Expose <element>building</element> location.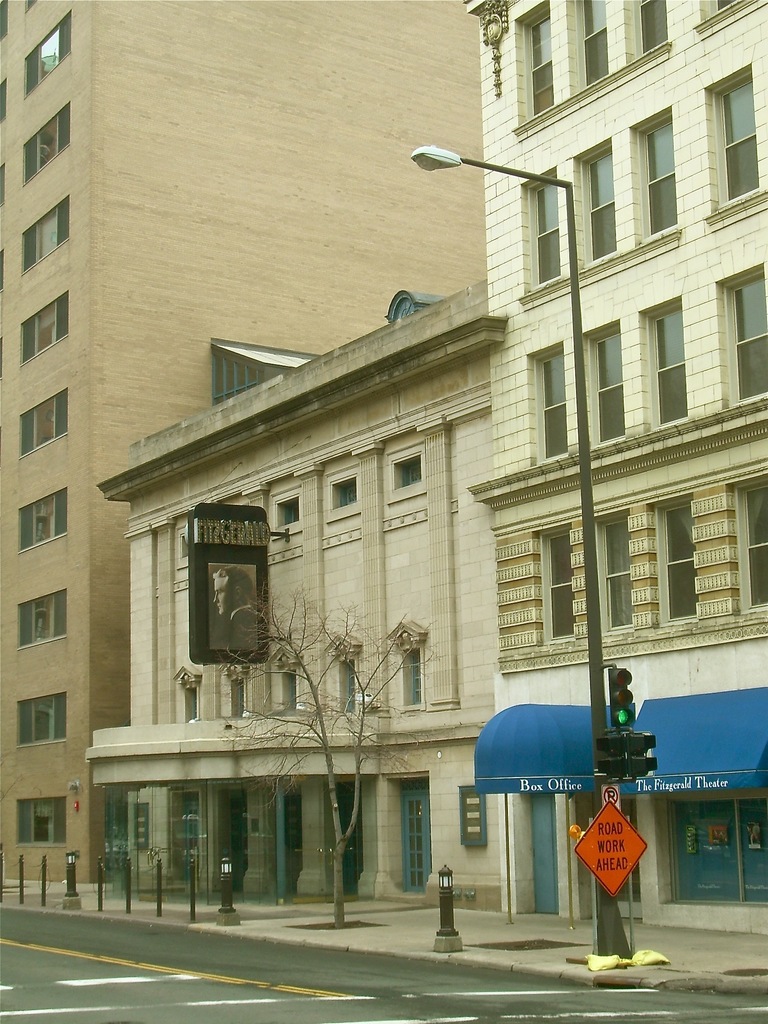
Exposed at <box>463,0,767,932</box>.
